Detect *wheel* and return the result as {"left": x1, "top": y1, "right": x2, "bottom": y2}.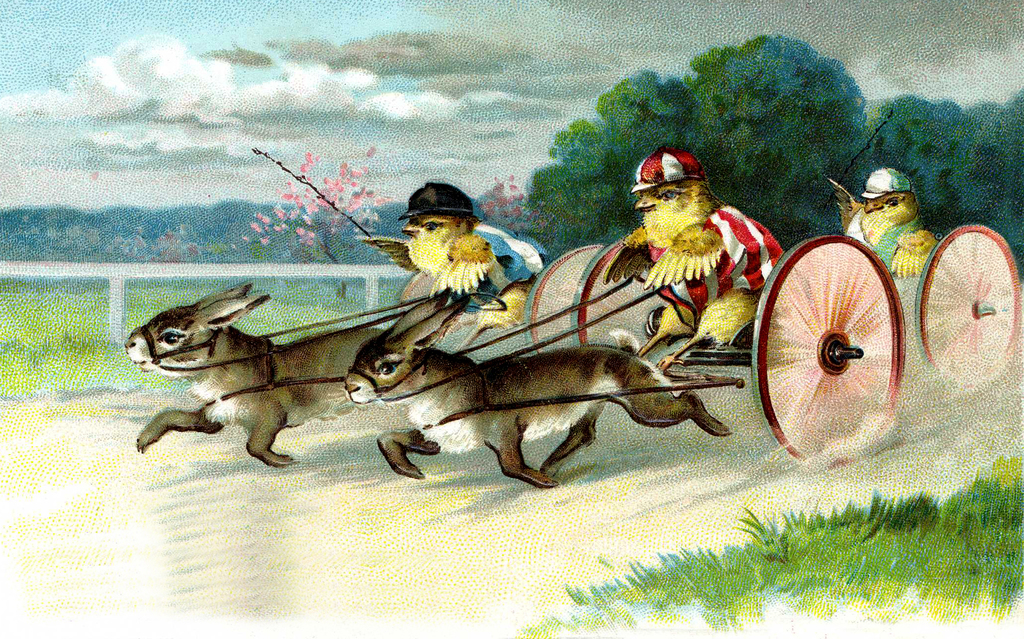
{"left": 520, "top": 241, "right": 610, "bottom": 351}.
